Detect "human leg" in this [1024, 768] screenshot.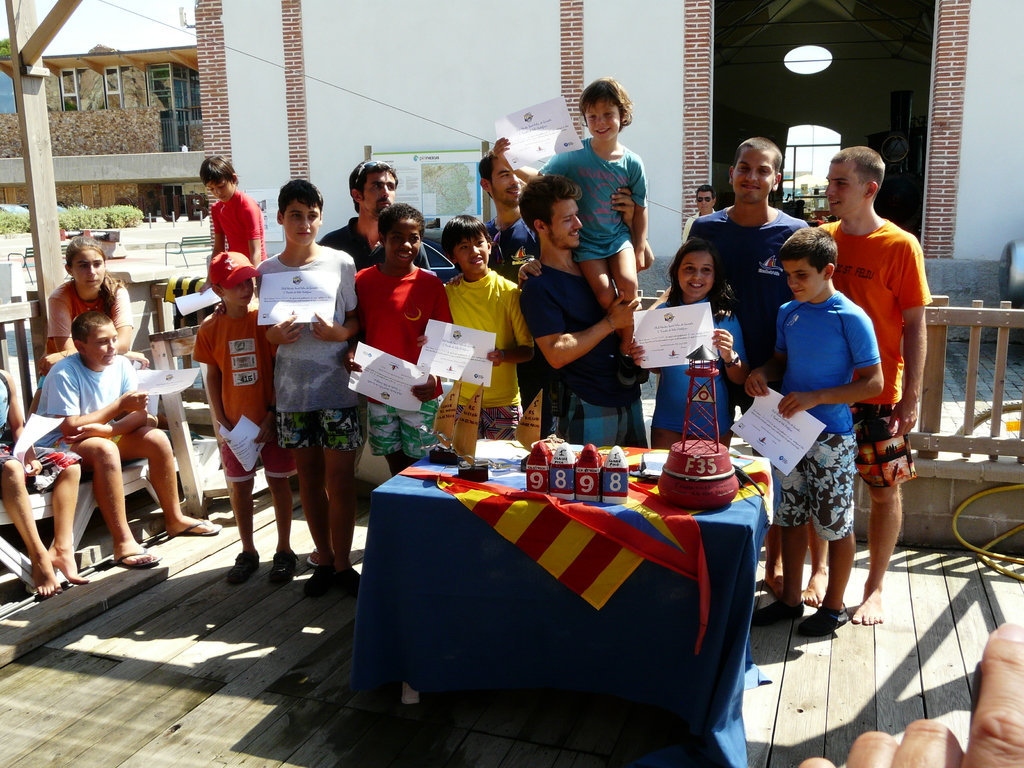
Detection: <bbox>228, 481, 265, 581</bbox>.
